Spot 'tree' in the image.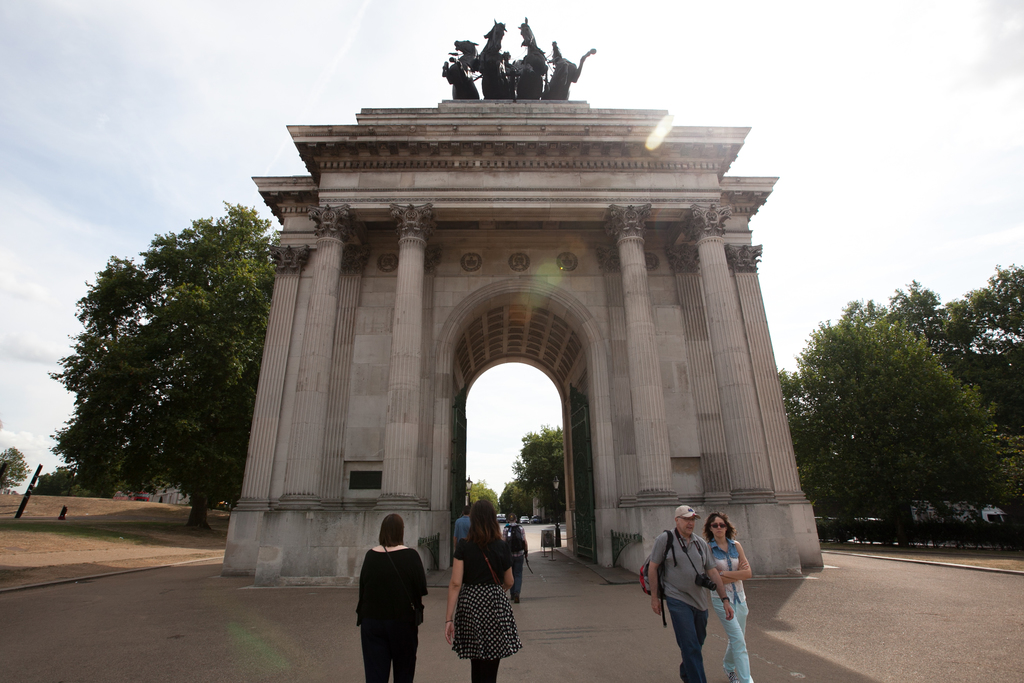
'tree' found at bbox(472, 416, 572, 536).
